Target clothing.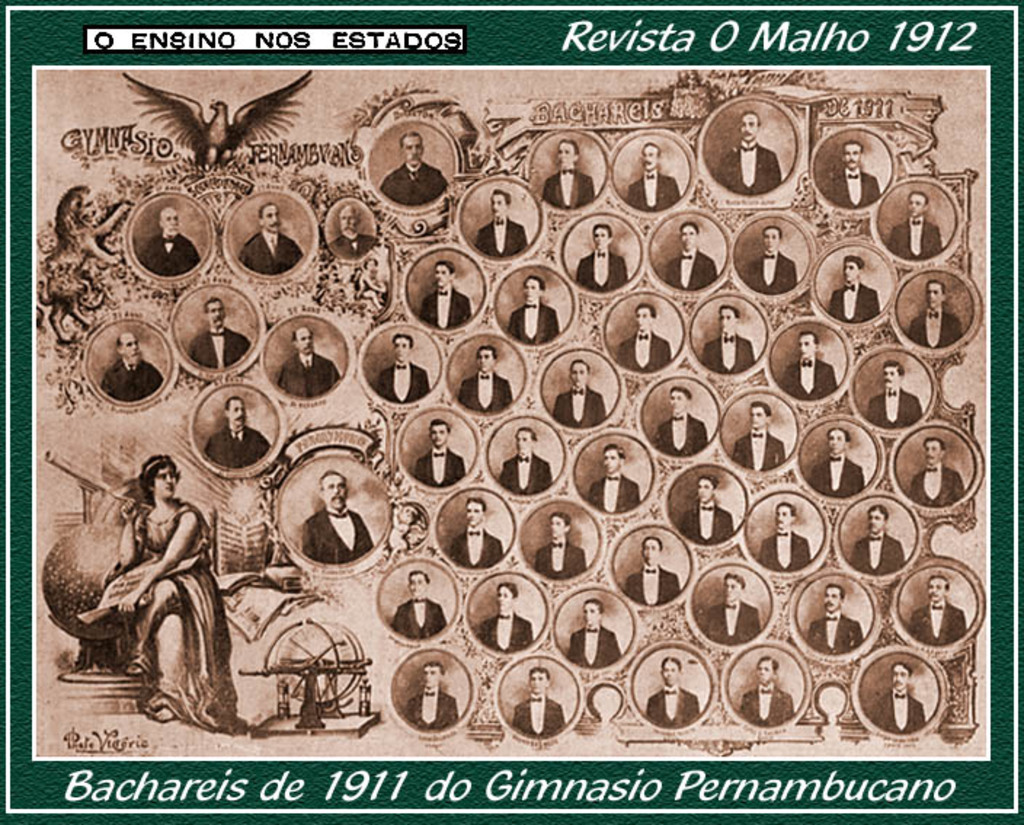
Target region: (left=538, top=540, right=585, bottom=578).
